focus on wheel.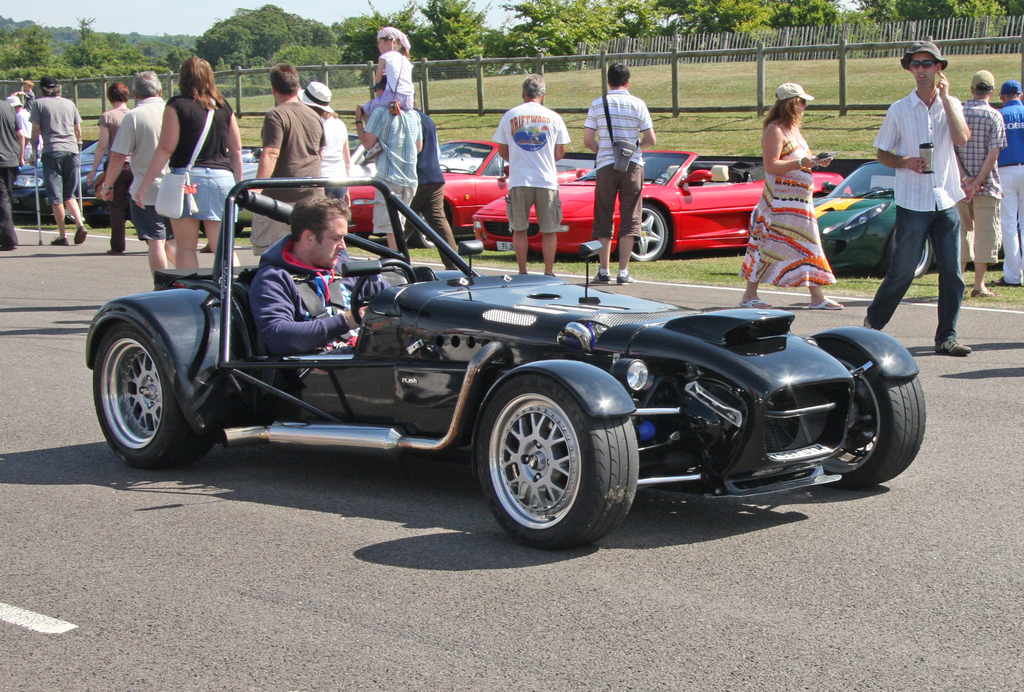
Focused at locate(883, 223, 924, 277).
